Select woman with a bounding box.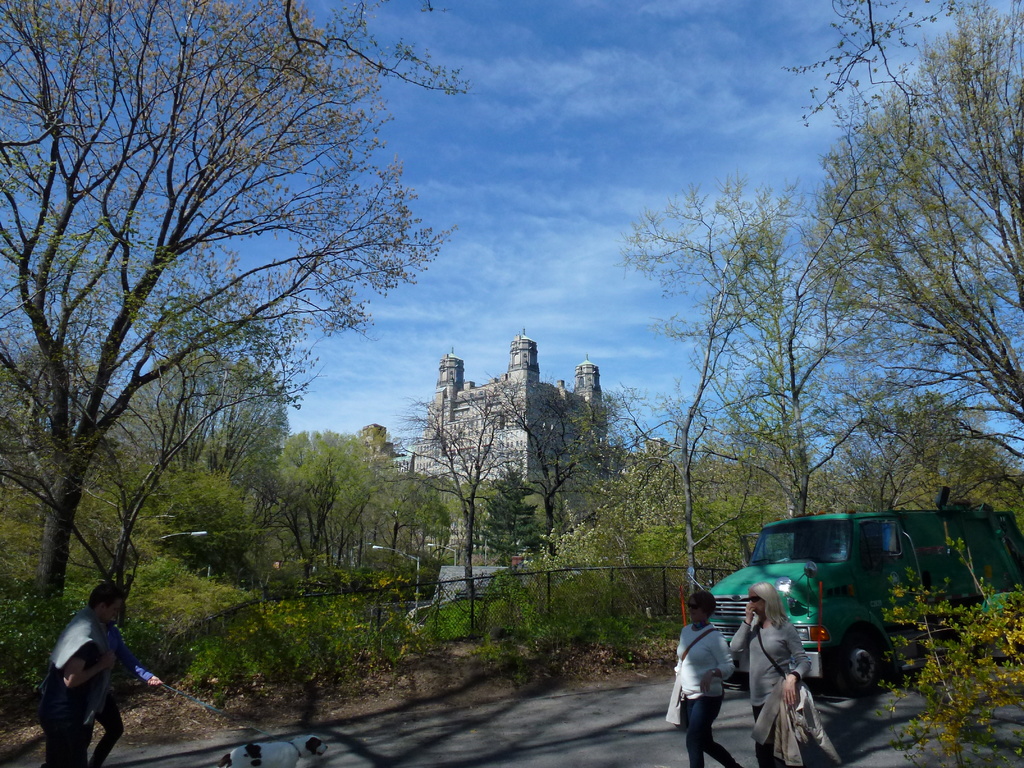
box=[671, 583, 766, 754].
